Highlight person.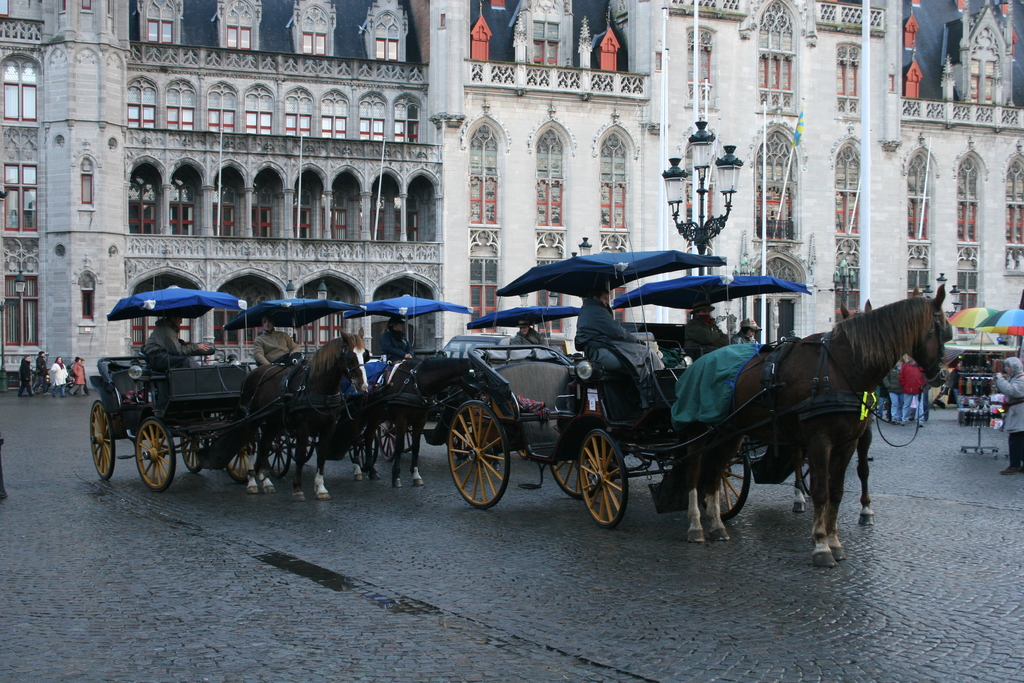
Highlighted region: 674,300,730,354.
